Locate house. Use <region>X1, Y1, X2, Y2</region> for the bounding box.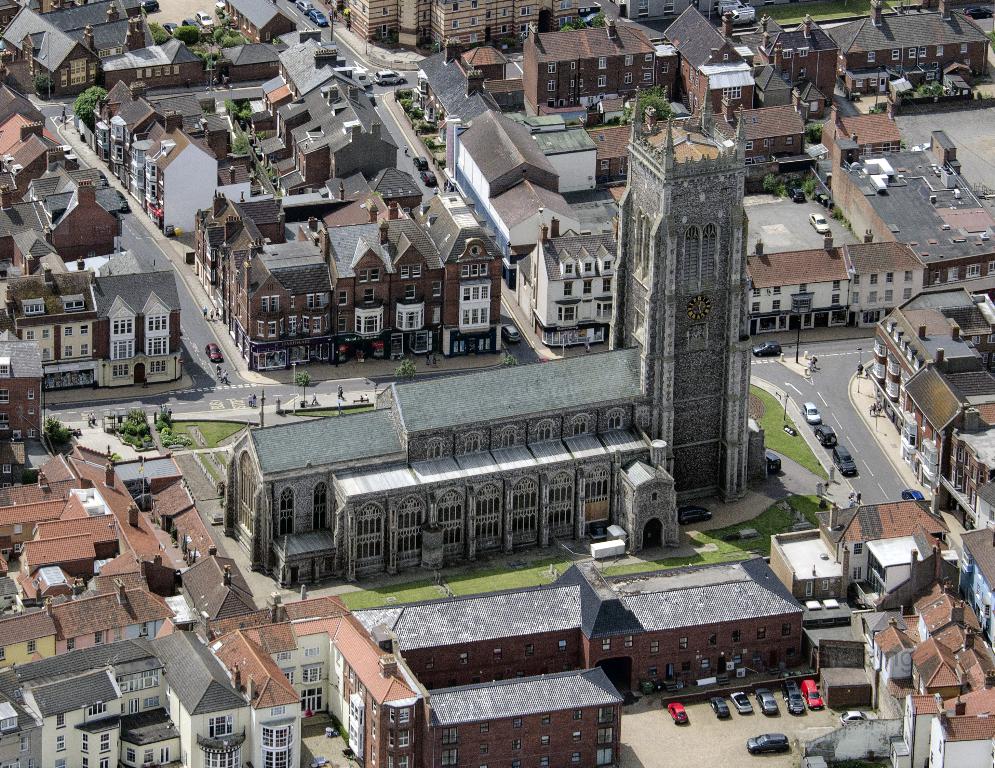
<region>101, 39, 202, 95</region>.
